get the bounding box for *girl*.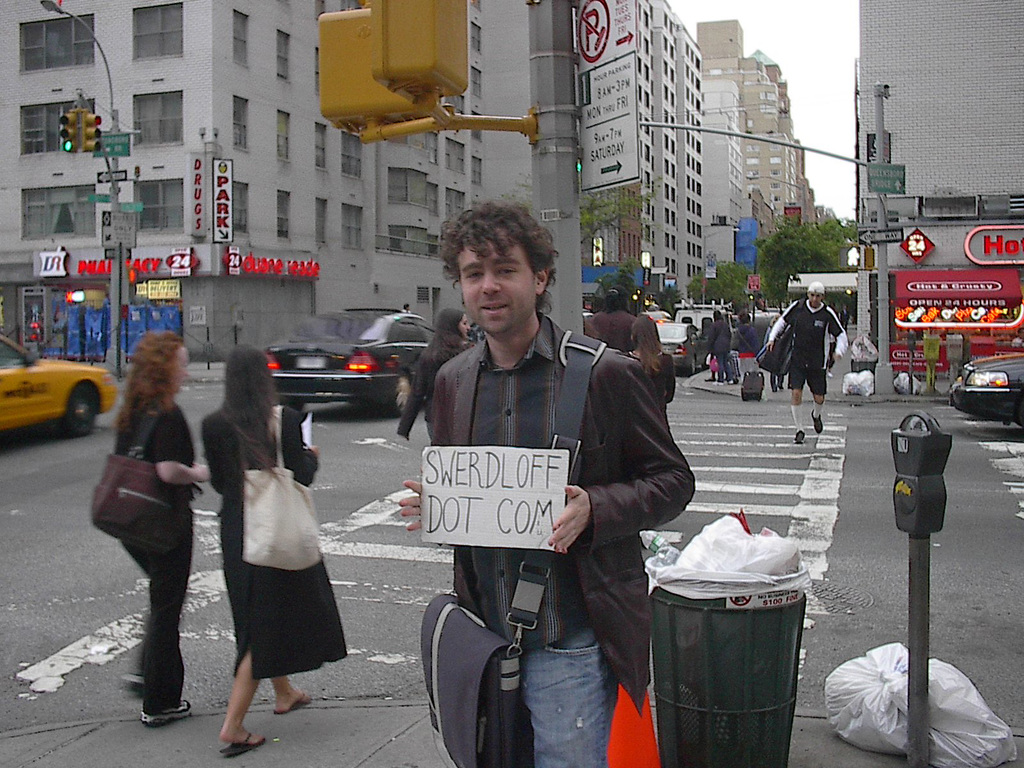
box(203, 344, 347, 755).
